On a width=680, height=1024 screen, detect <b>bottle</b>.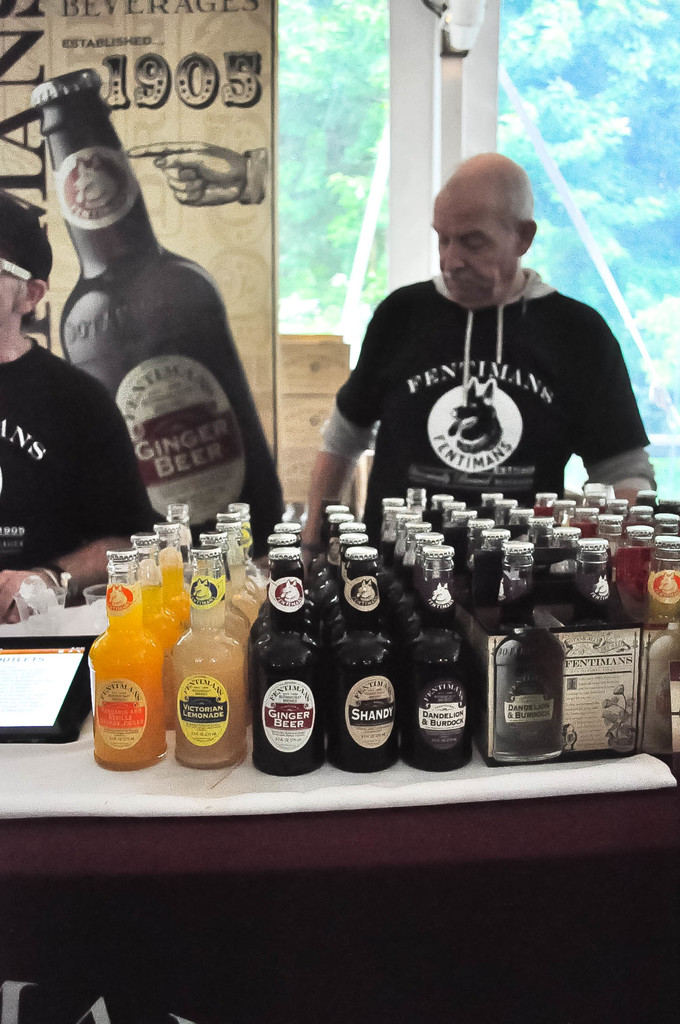
region(261, 564, 342, 778).
